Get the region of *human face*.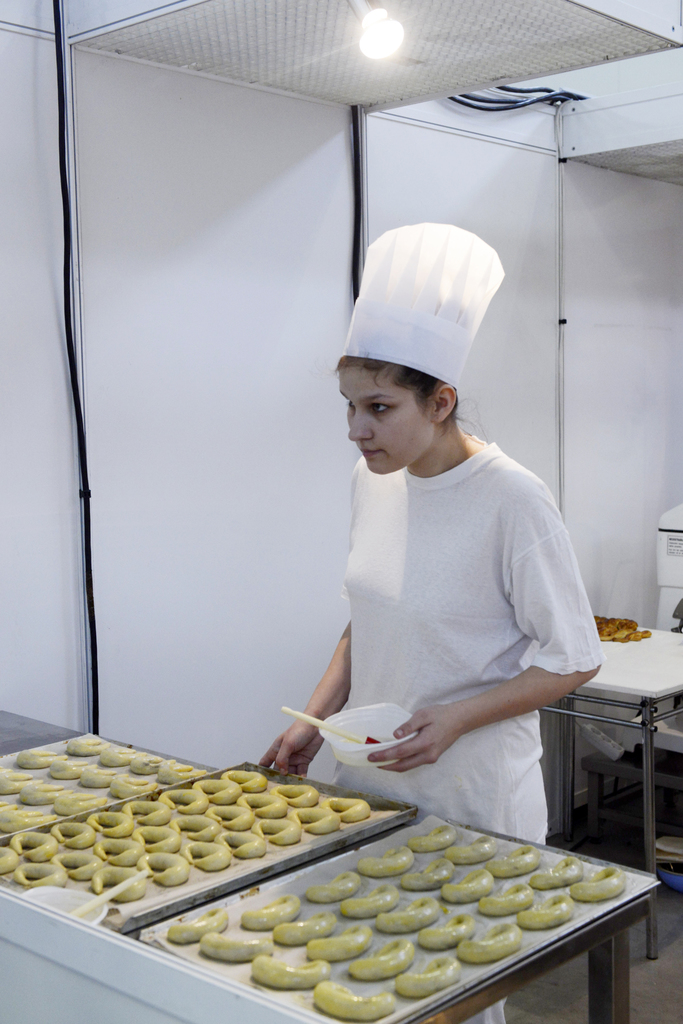
bbox(343, 367, 436, 473).
